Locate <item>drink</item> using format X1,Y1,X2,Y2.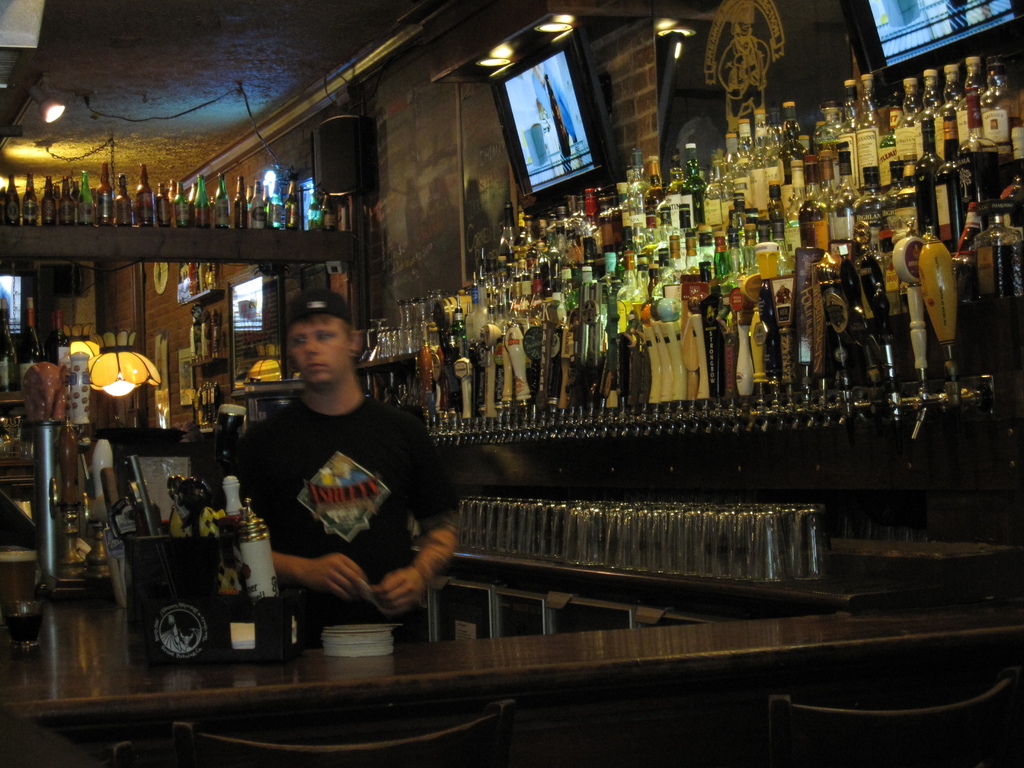
1,612,45,643.
